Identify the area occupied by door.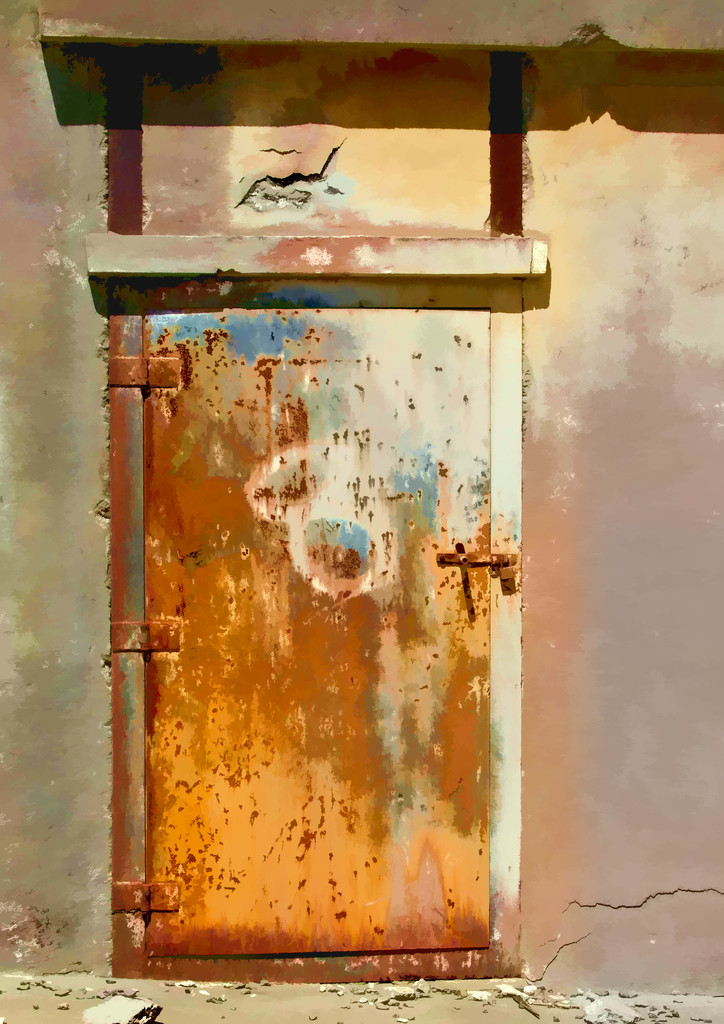
Area: bbox=[99, 270, 531, 1004].
